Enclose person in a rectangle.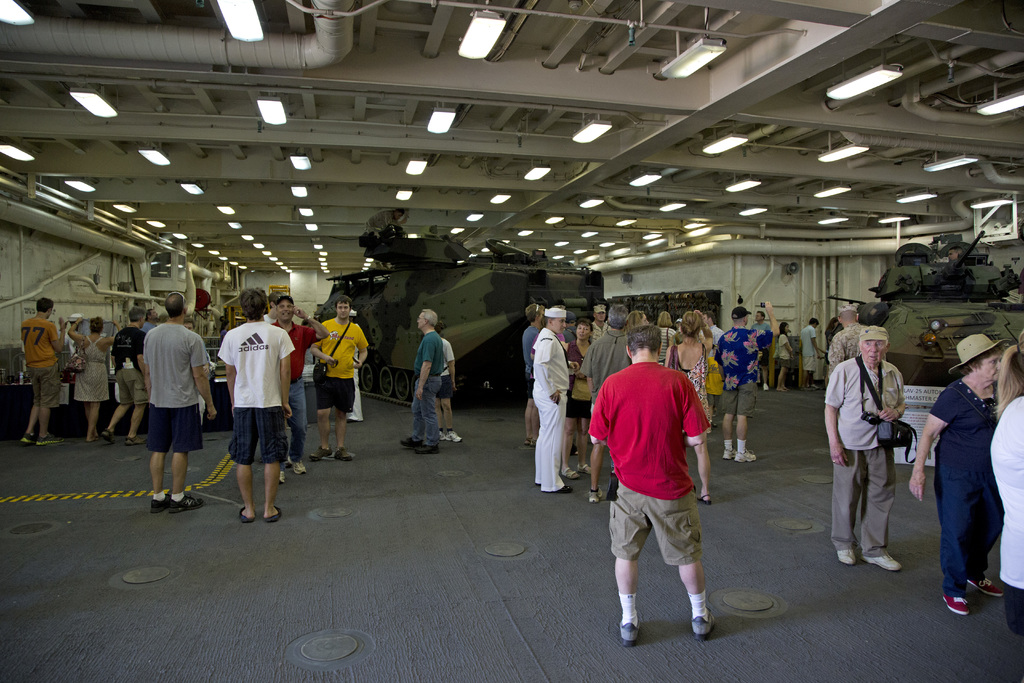
box(261, 300, 285, 324).
